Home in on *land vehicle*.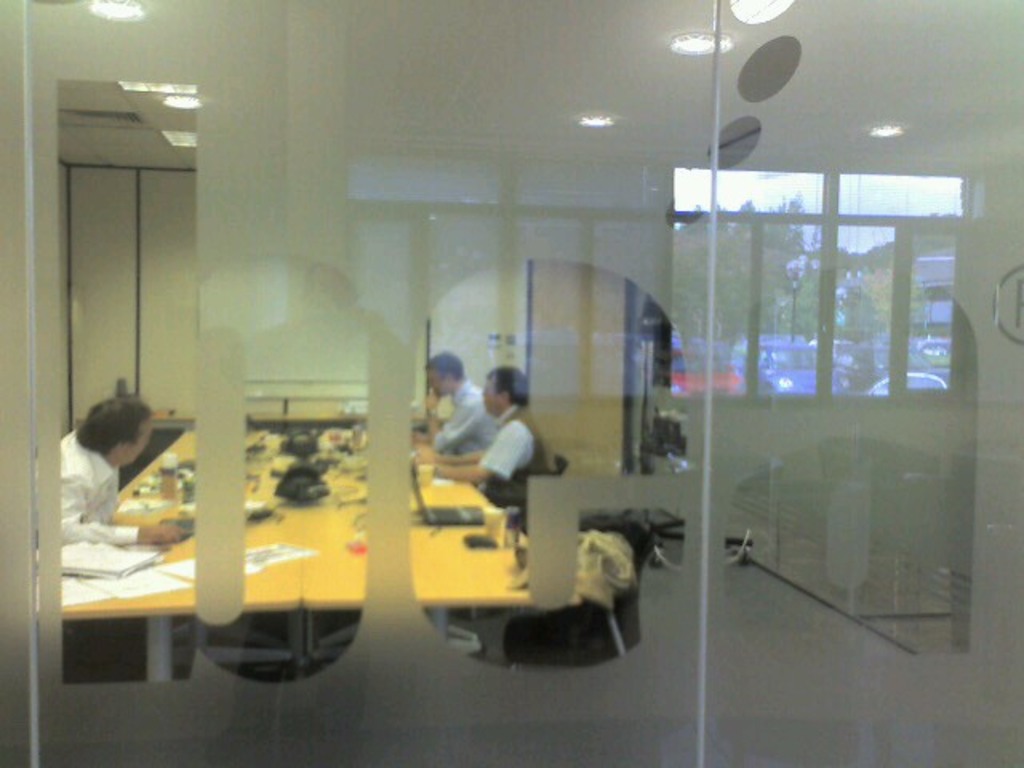
Homed in at bbox(874, 373, 941, 395).
